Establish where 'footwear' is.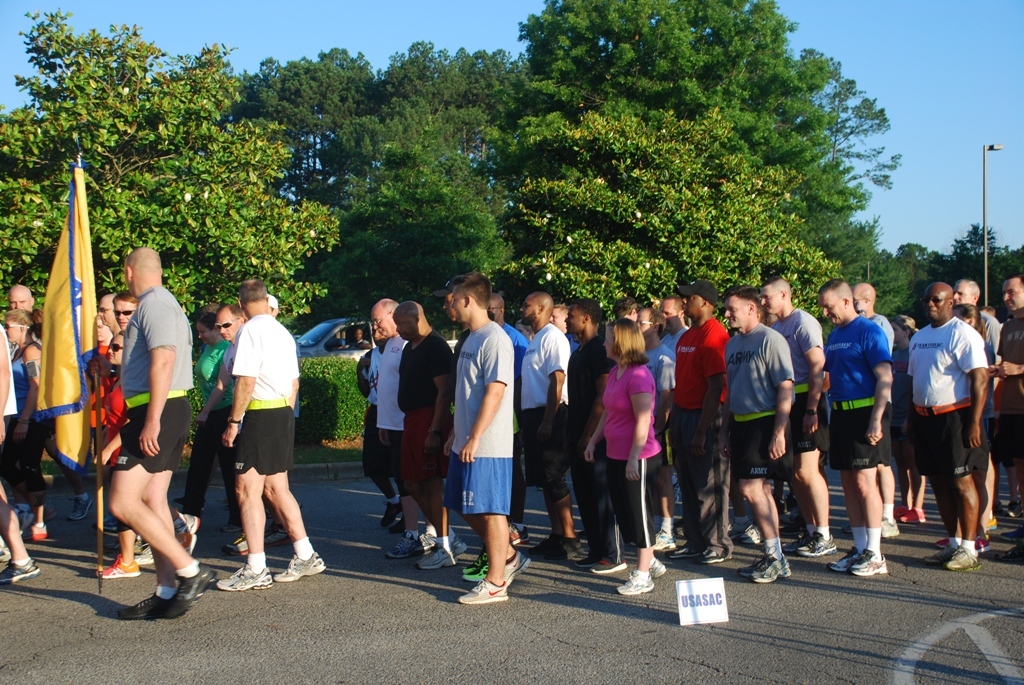
Established at box=[891, 505, 907, 521].
